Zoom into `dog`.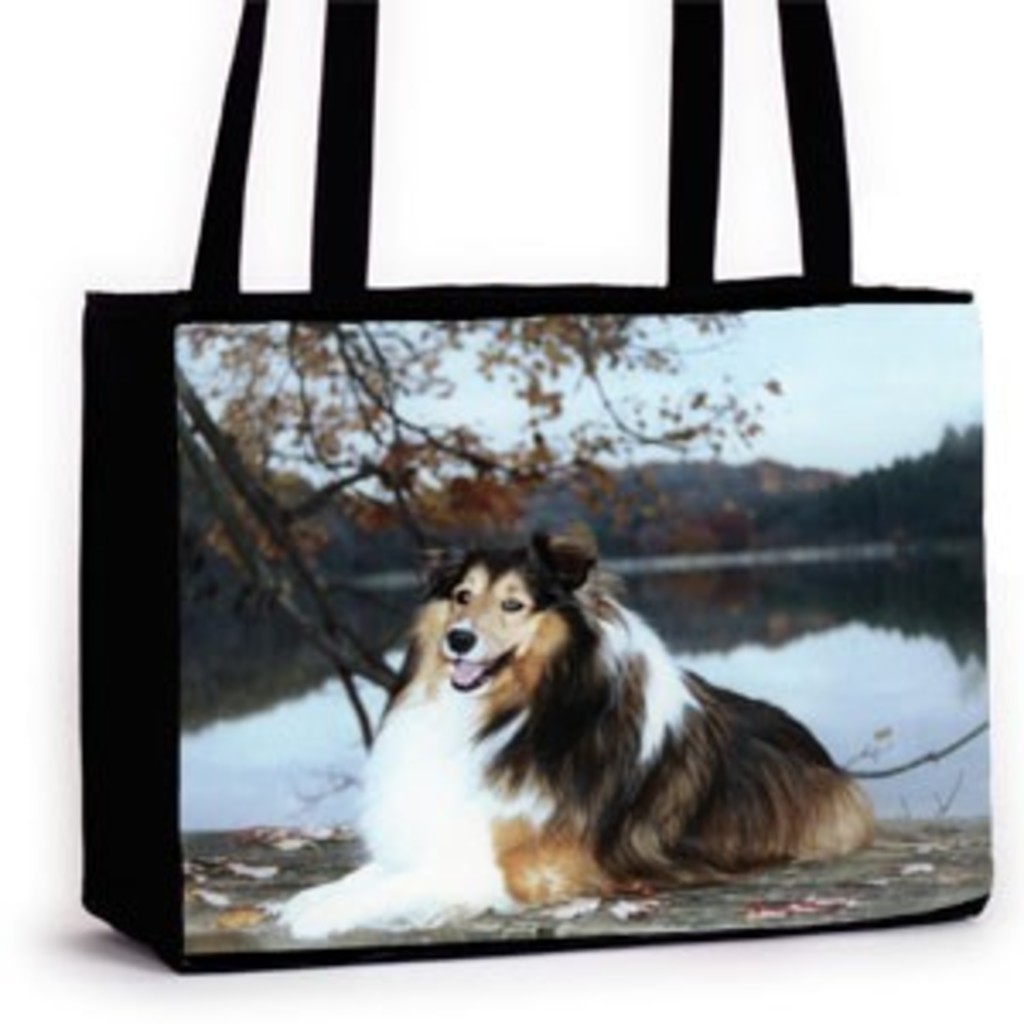
Zoom target: BBox(273, 536, 881, 928).
